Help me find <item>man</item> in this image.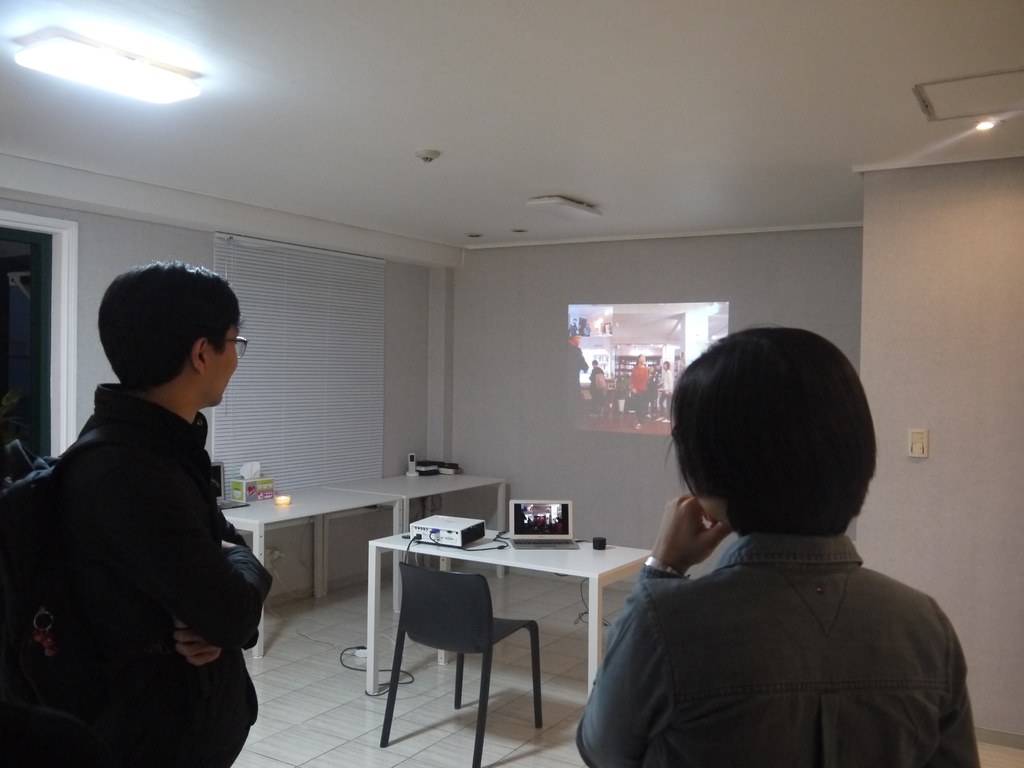
Found it: select_region(566, 325, 589, 407).
